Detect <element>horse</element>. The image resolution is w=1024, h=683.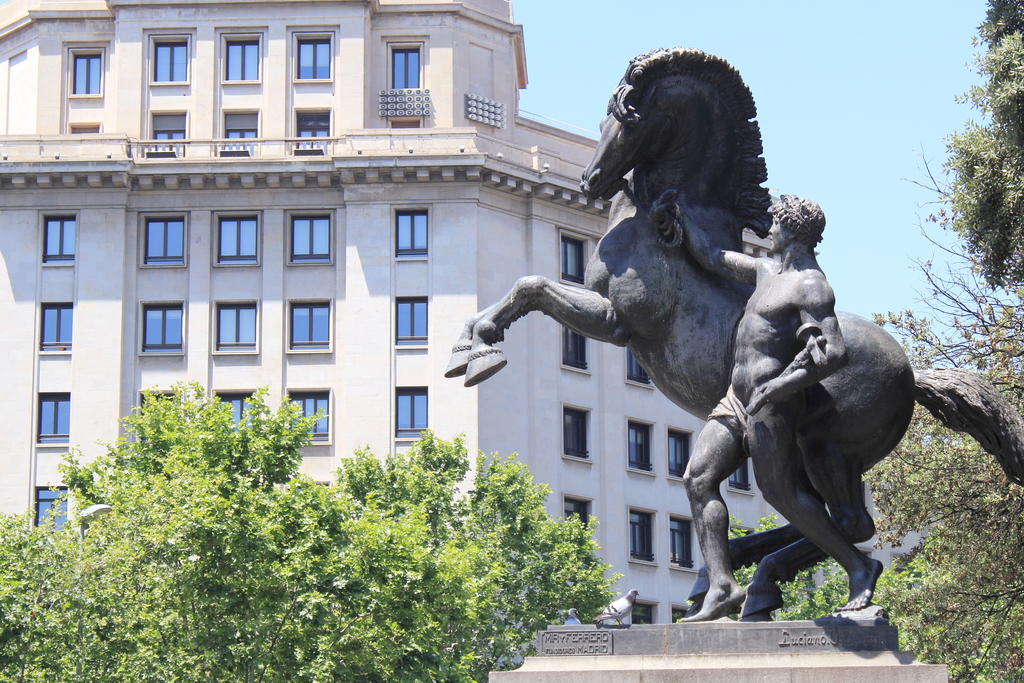
detection(441, 45, 1023, 620).
